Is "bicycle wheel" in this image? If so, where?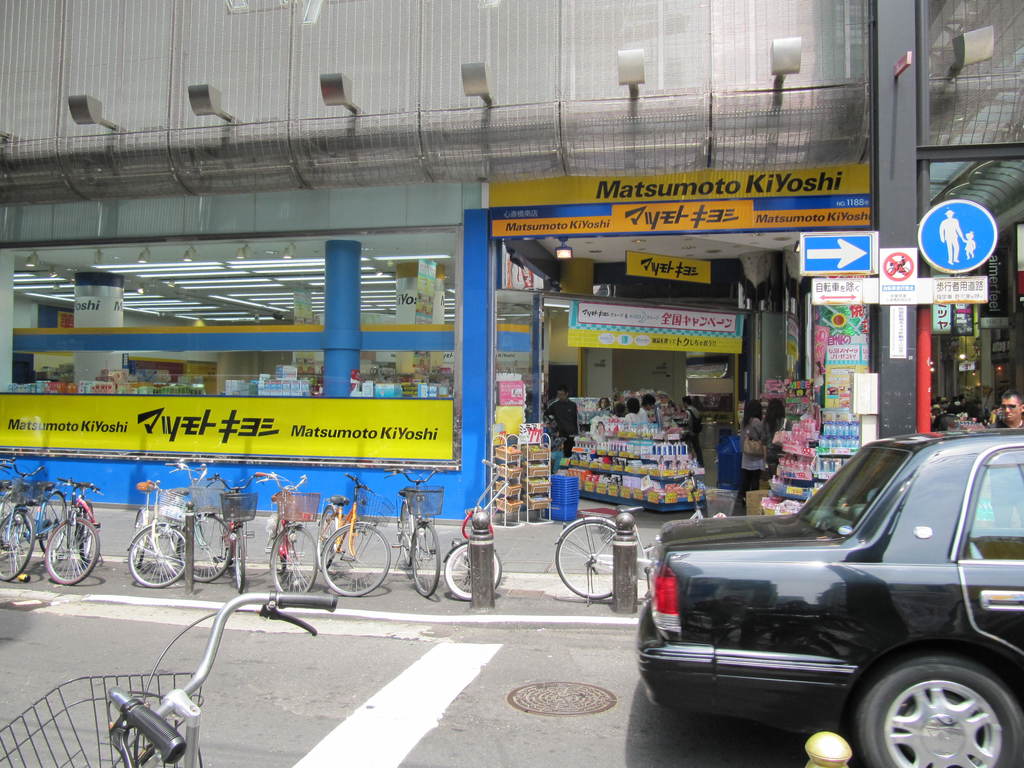
Yes, at box(408, 522, 440, 595).
